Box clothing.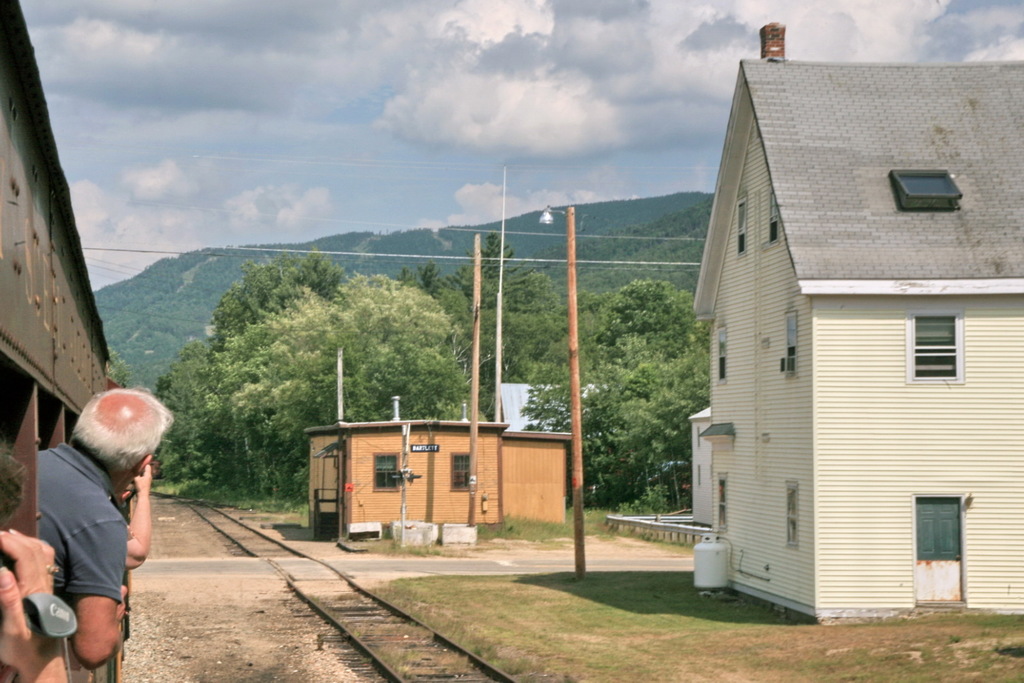
29:416:158:652.
